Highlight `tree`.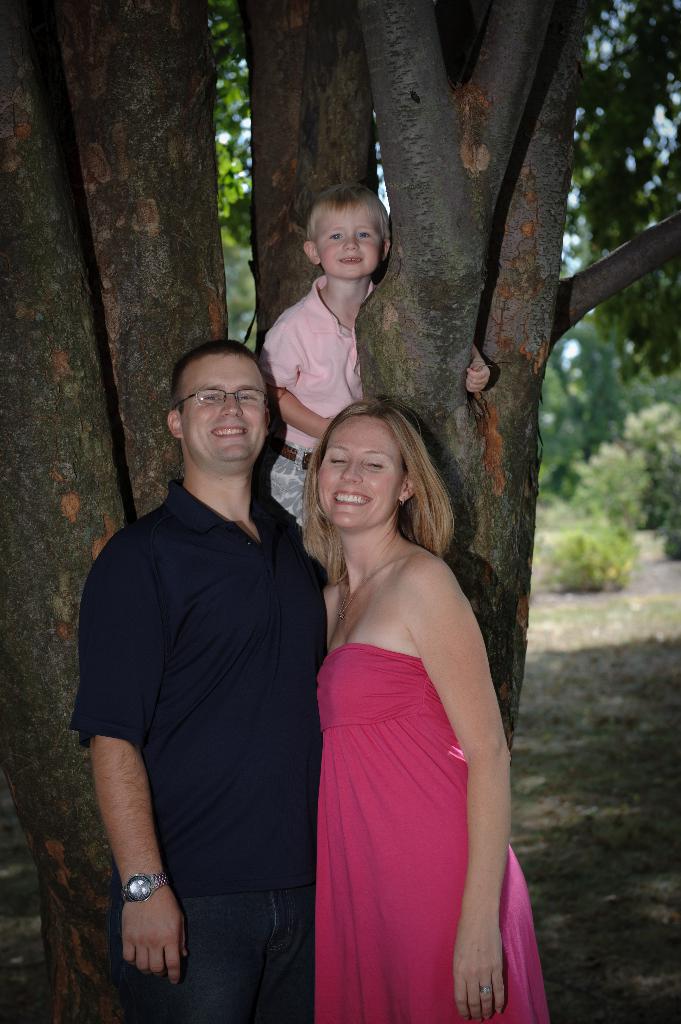
Highlighted region: (0,0,680,1023).
